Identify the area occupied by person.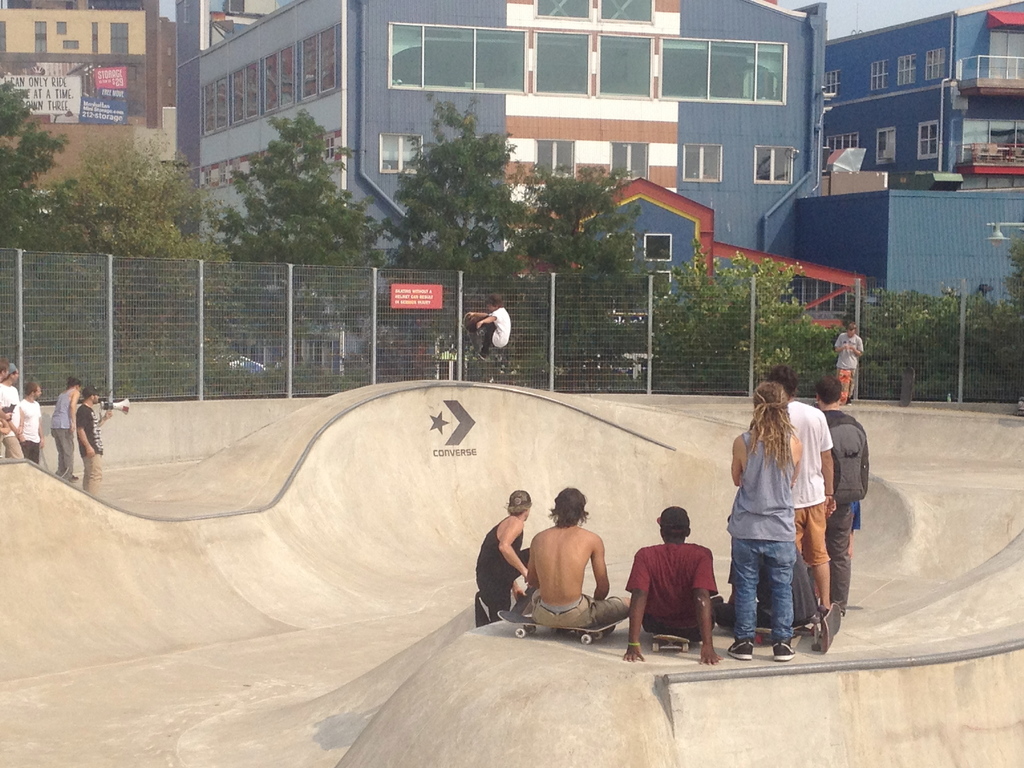
Area: l=475, t=491, r=529, b=628.
